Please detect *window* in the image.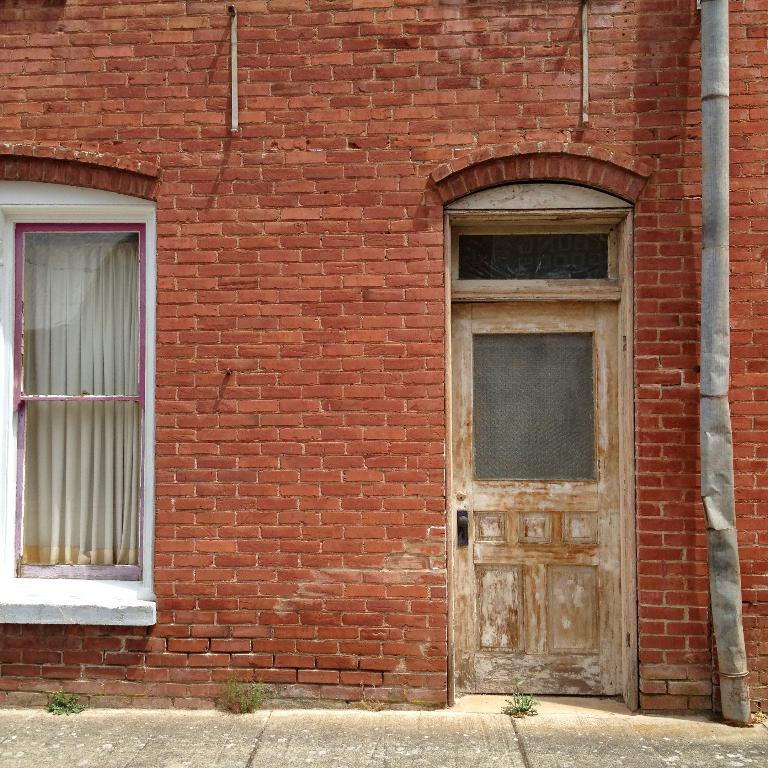
(0, 177, 157, 586).
